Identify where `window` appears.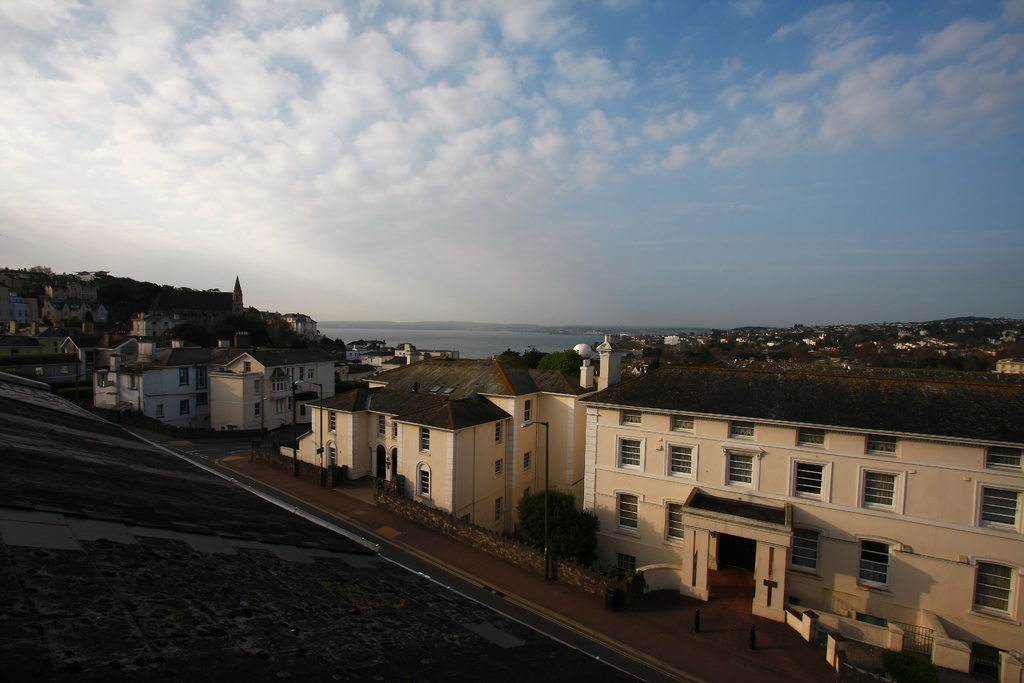
Appears at <region>858, 536, 894, 597</region>.
